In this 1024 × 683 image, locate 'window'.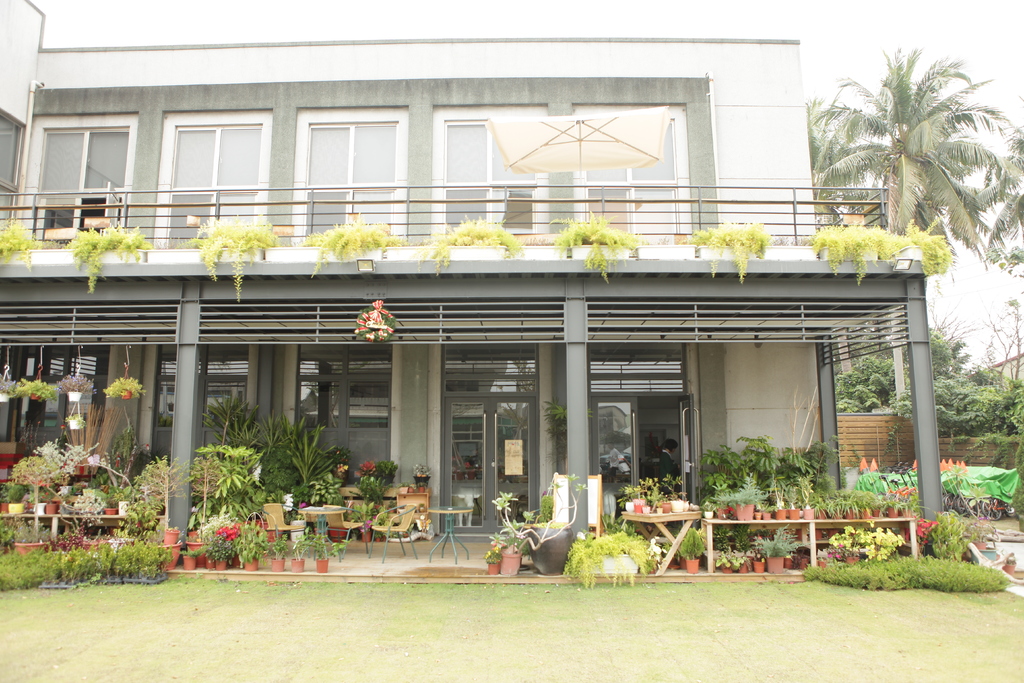
Bounding box: [429, 102, 547, 252].
